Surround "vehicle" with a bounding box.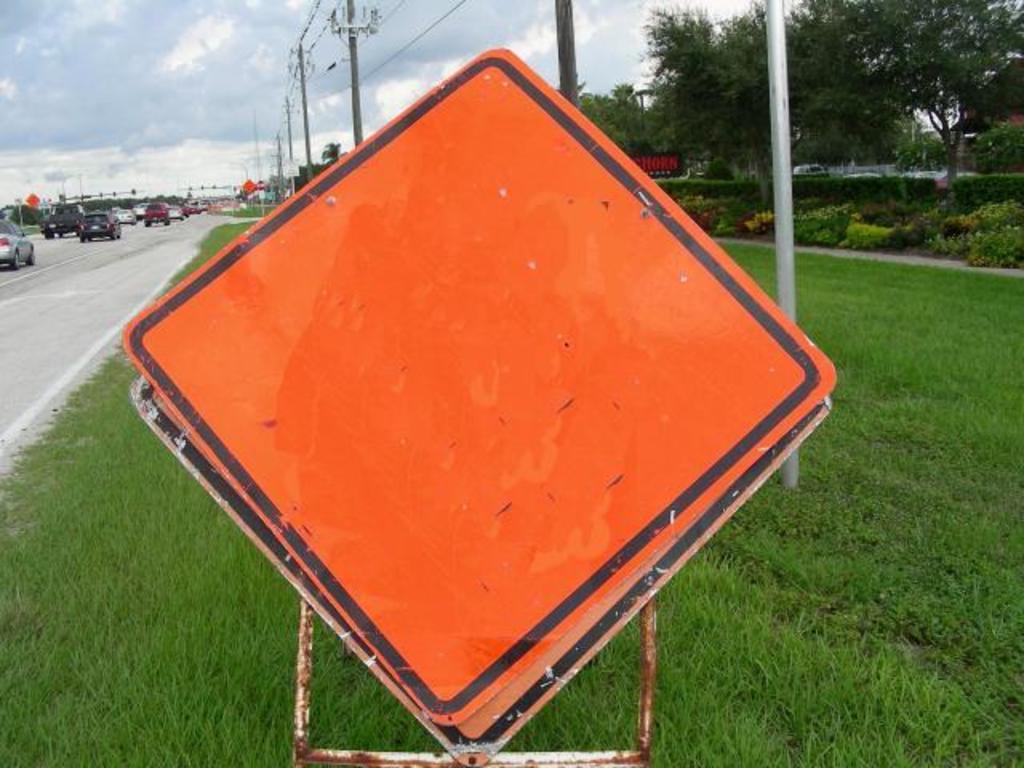
box=[141, 200, 178, 226].
